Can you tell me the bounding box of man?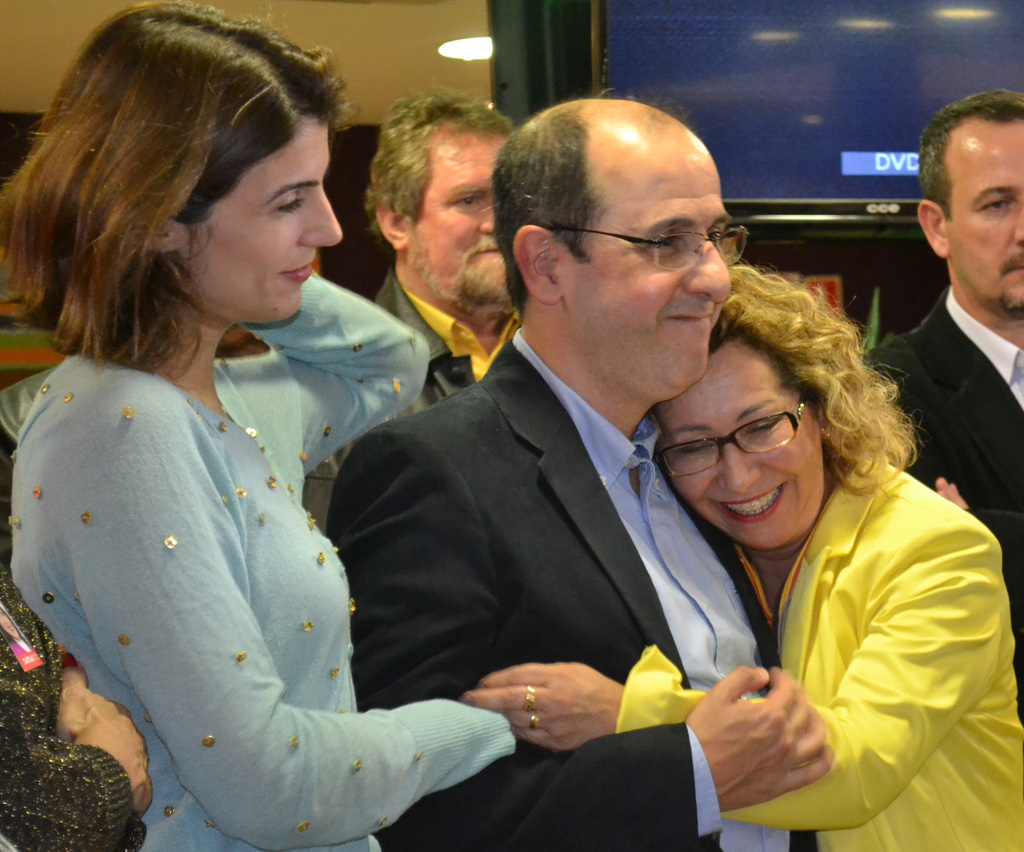
{"left": 287, "top": 124, "right": 836, "bottom": 850}.
